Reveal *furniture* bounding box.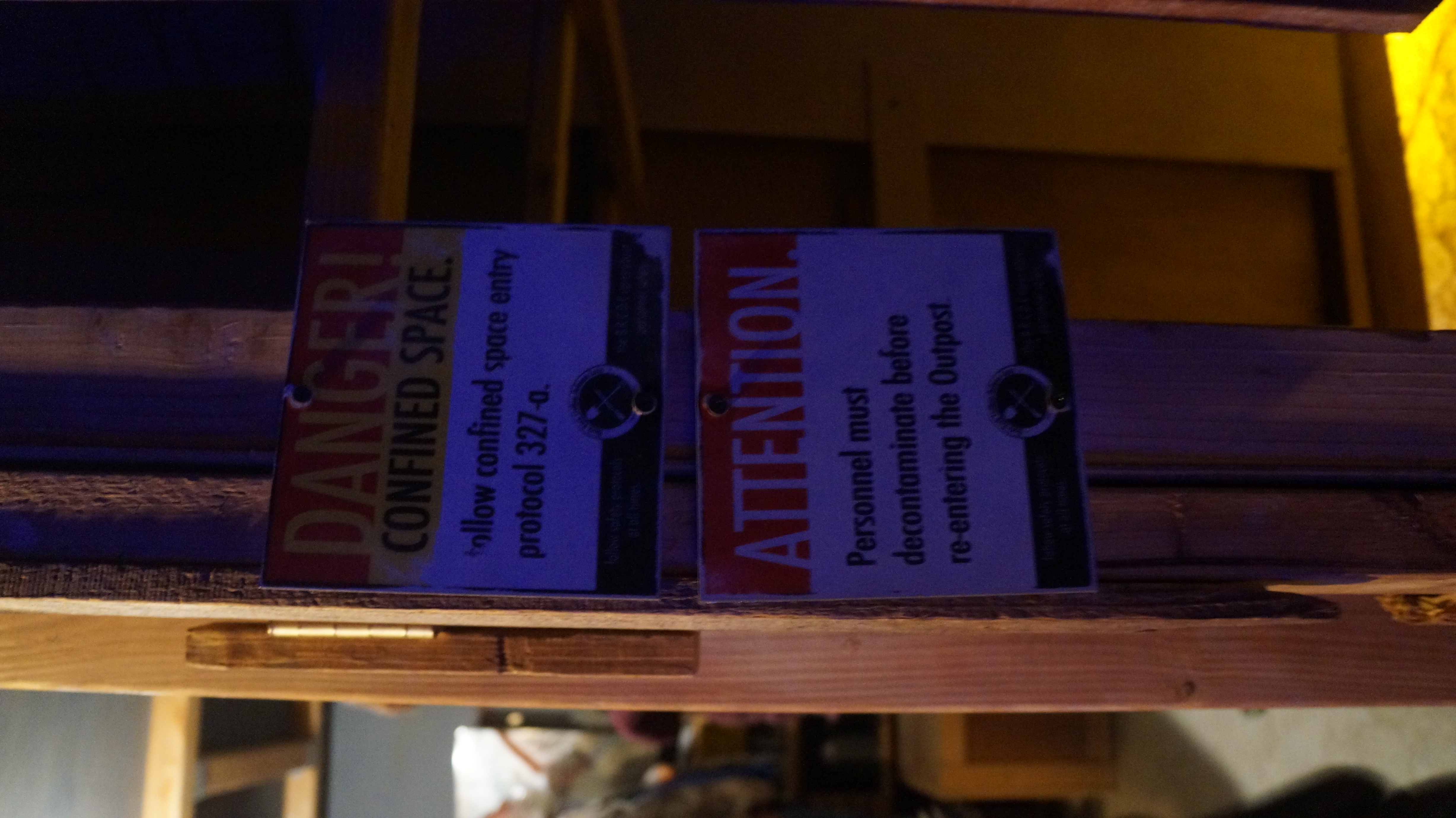
Revealed: select_region(0, 0, 431, 242).
